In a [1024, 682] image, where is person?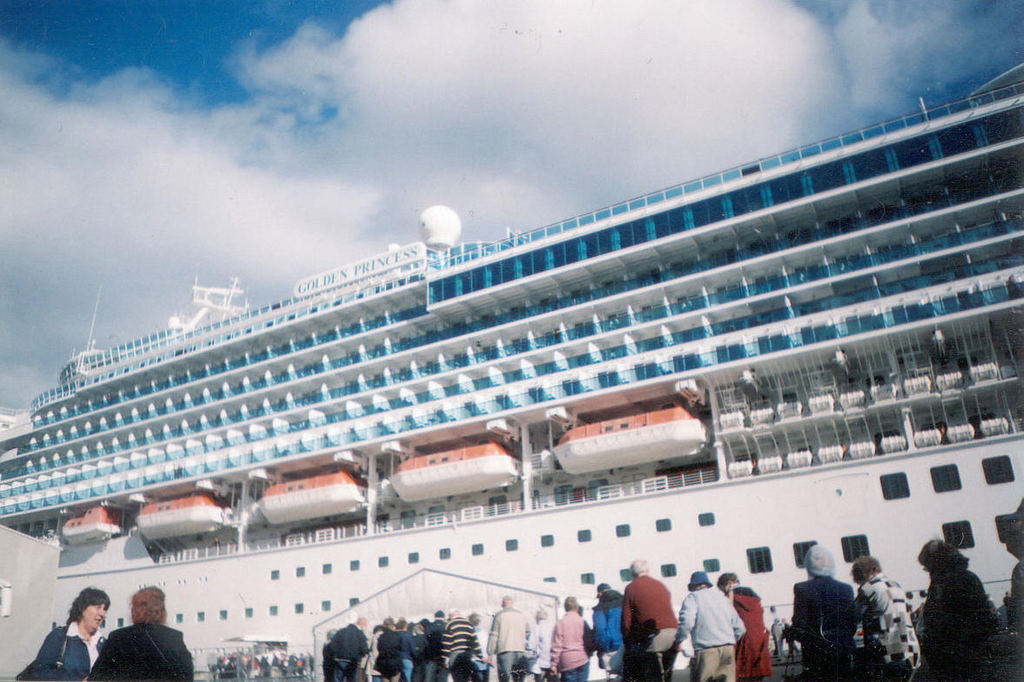
724 563 767 678.
